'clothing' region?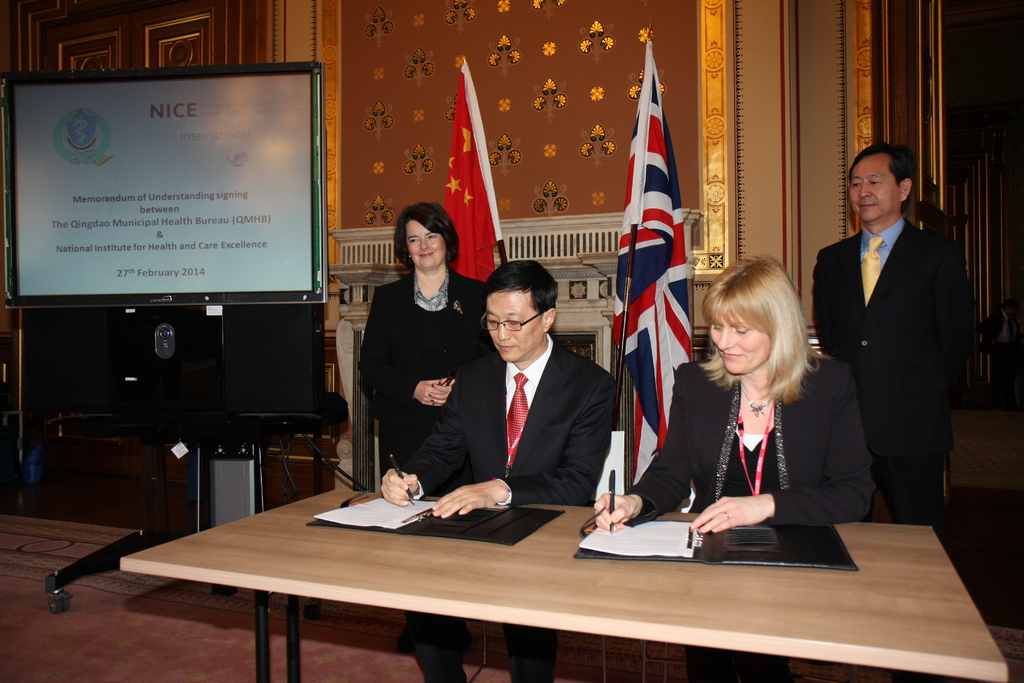
bbox=[401, 333, 616, 682]
